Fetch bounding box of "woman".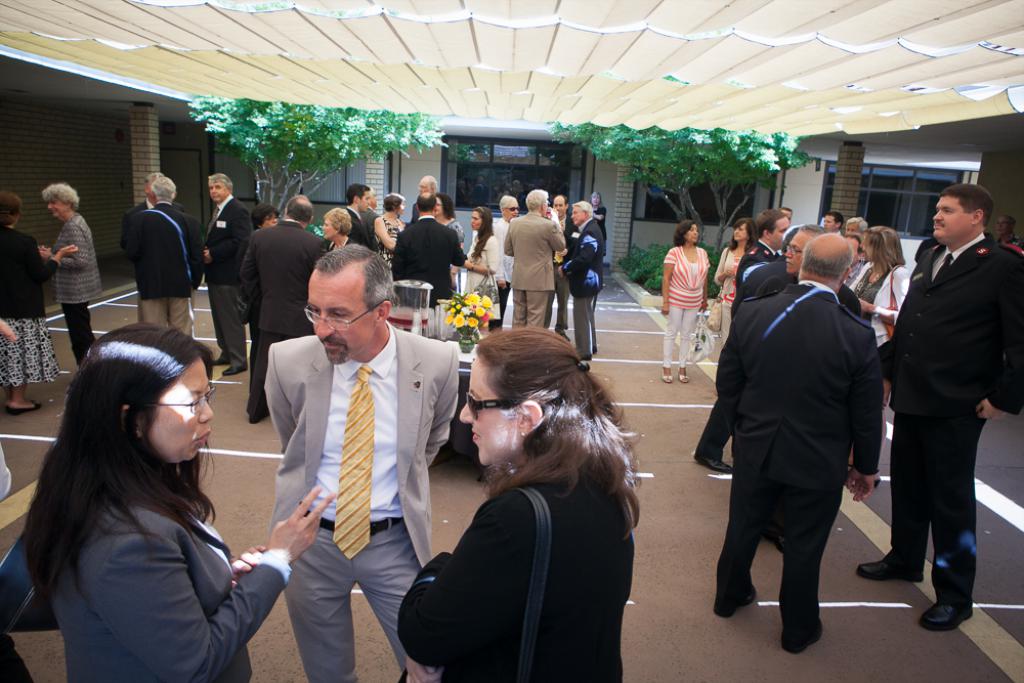
Bbox: left=404, top=322, right=647, bottom=682.
